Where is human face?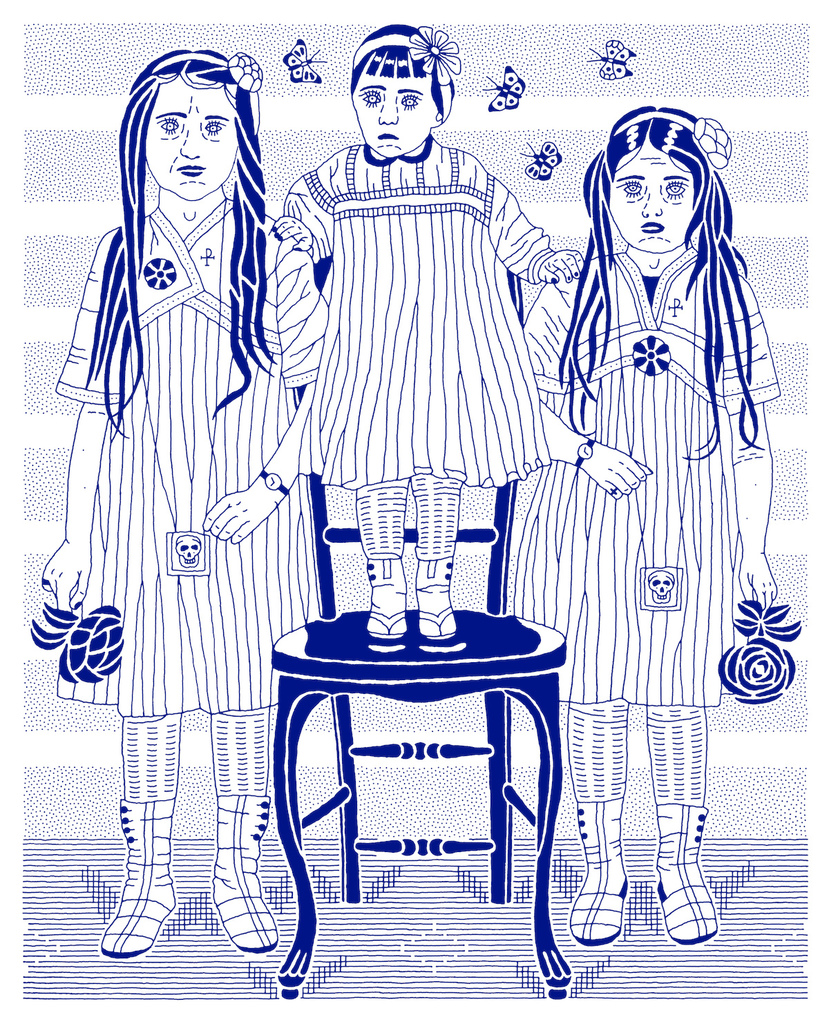
[352, 70, 428, 168].
